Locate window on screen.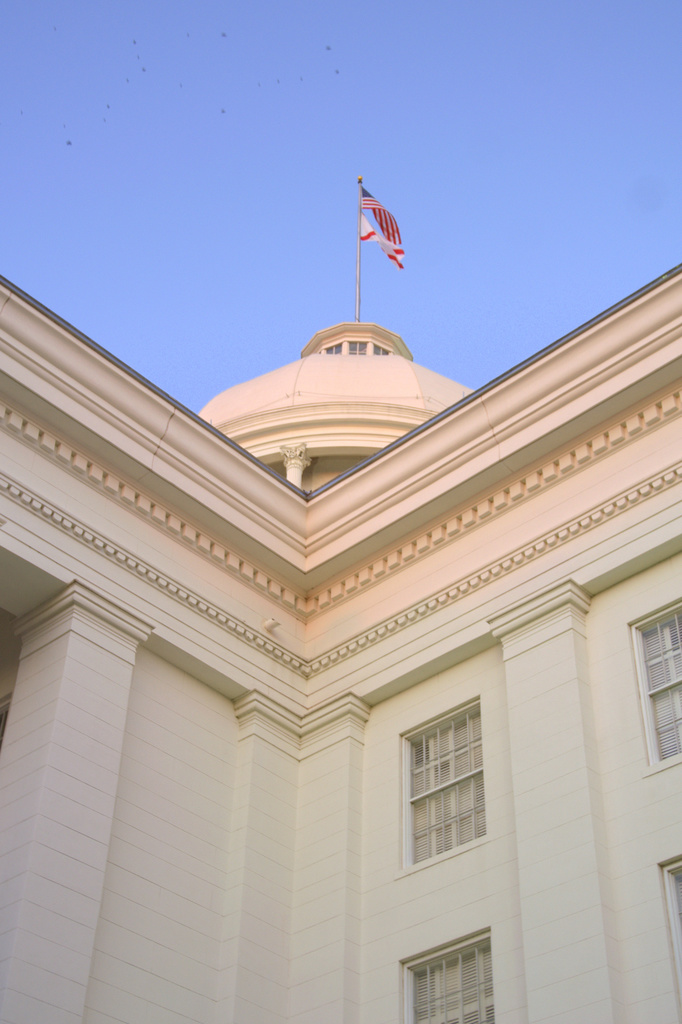
On screen at l=400, t=929, r=489, b=1023.
